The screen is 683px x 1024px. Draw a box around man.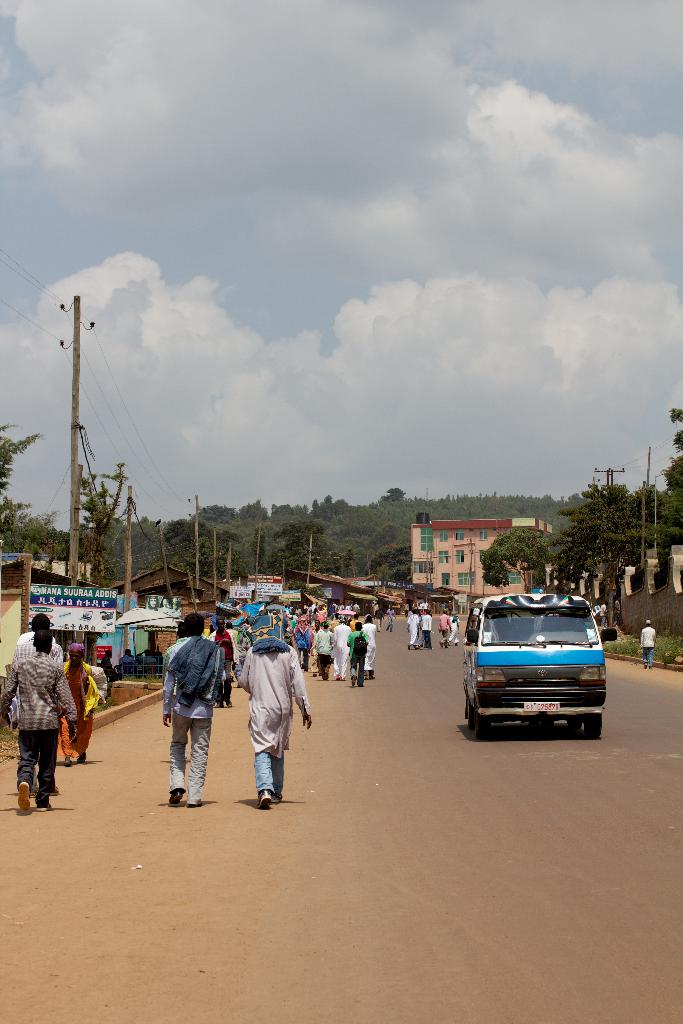
6,629,78,812.
